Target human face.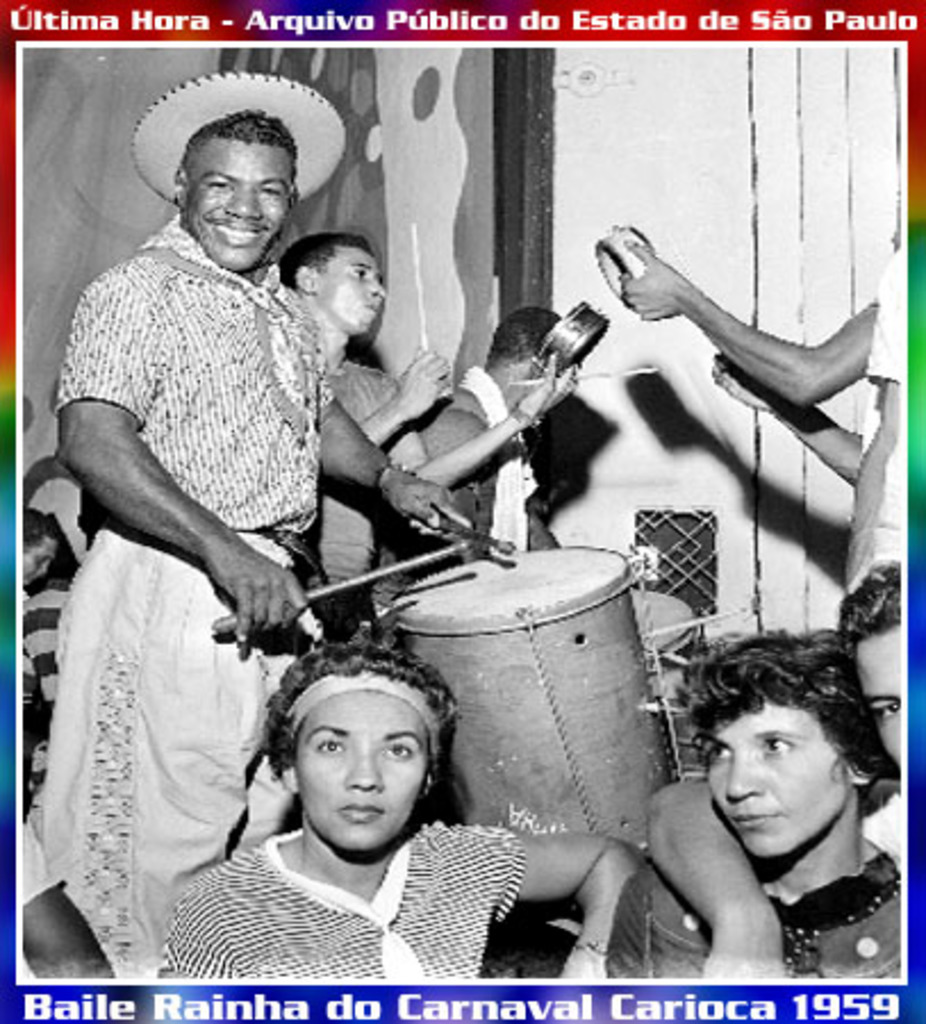
Target region: (184, 141, 296, 271).
